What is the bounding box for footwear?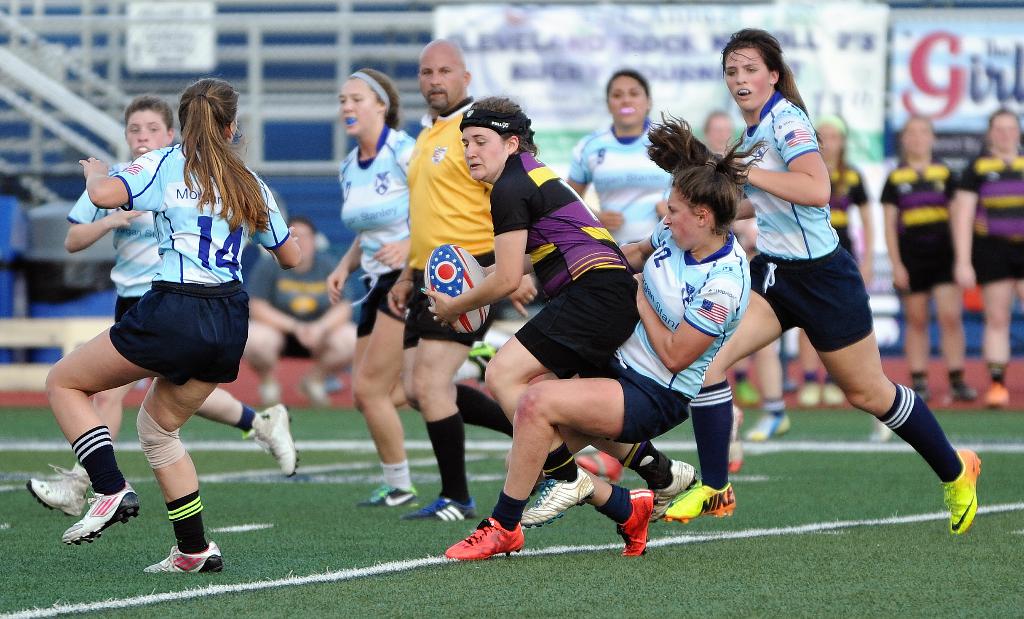
crop(440, 516, 524, 561).
